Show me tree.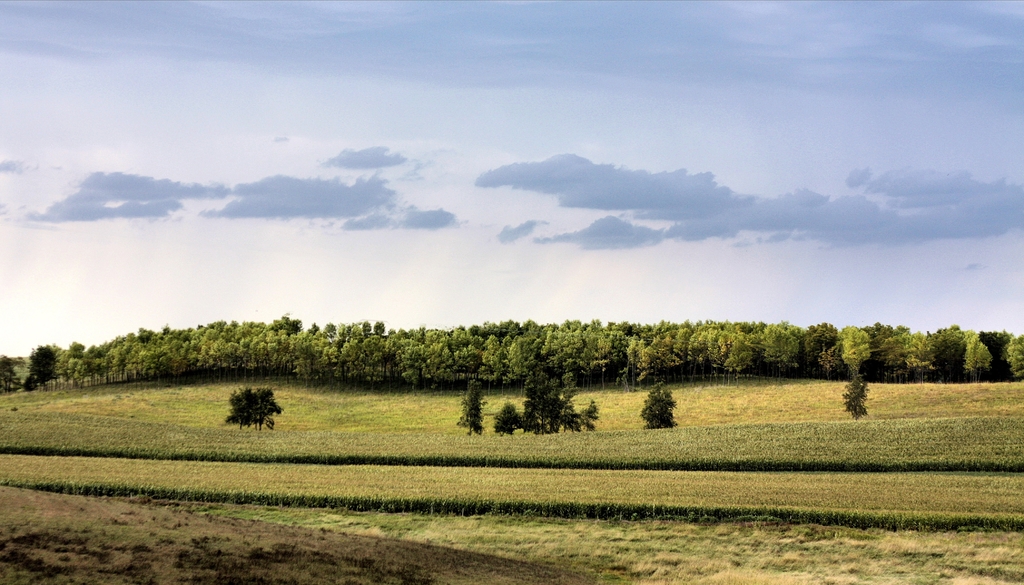
tree is here: x1=838 y1=367 x2=871 y2=418.
